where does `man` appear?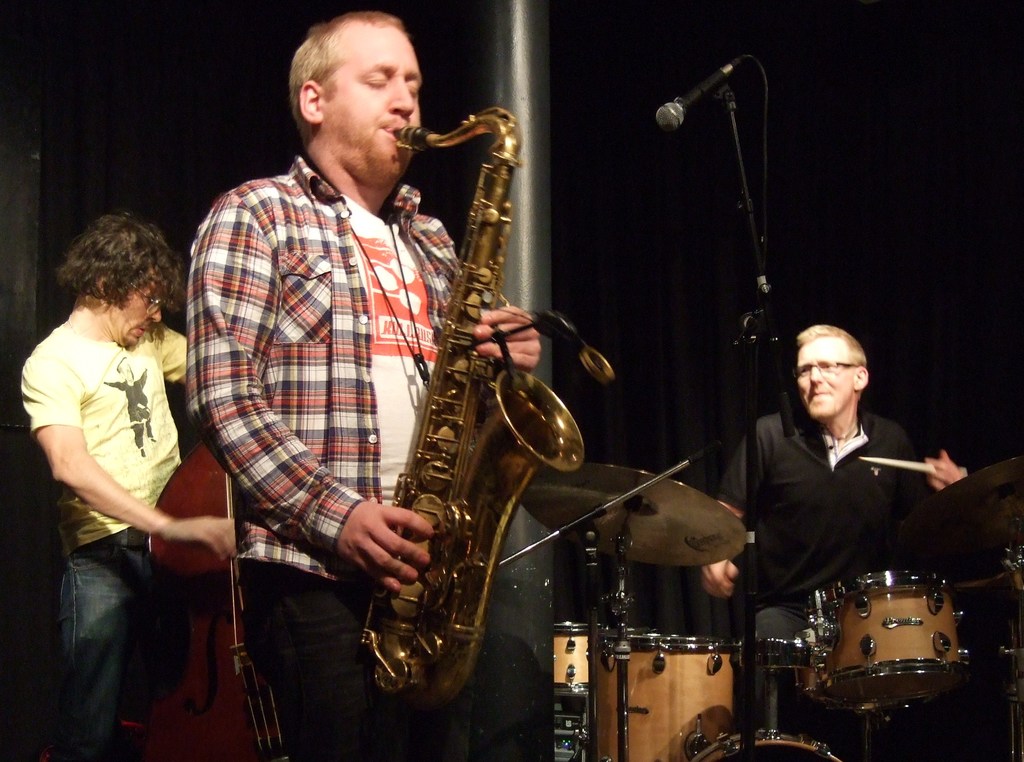
Appears at select_region(182, 9, 544, 756).
